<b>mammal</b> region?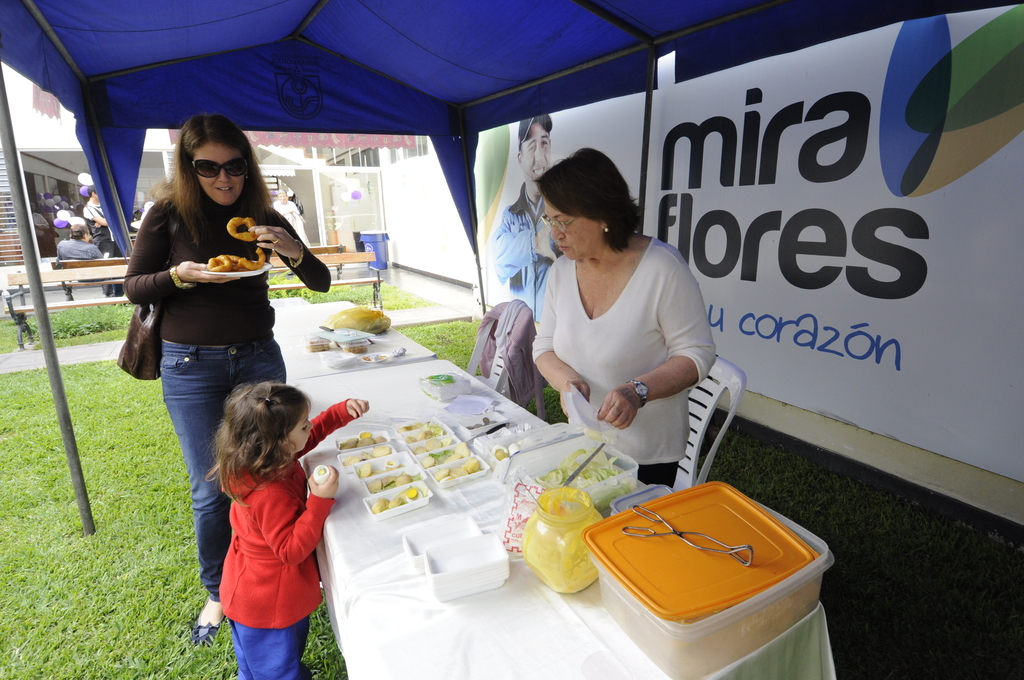
locate(487, 109, 554, 321)
